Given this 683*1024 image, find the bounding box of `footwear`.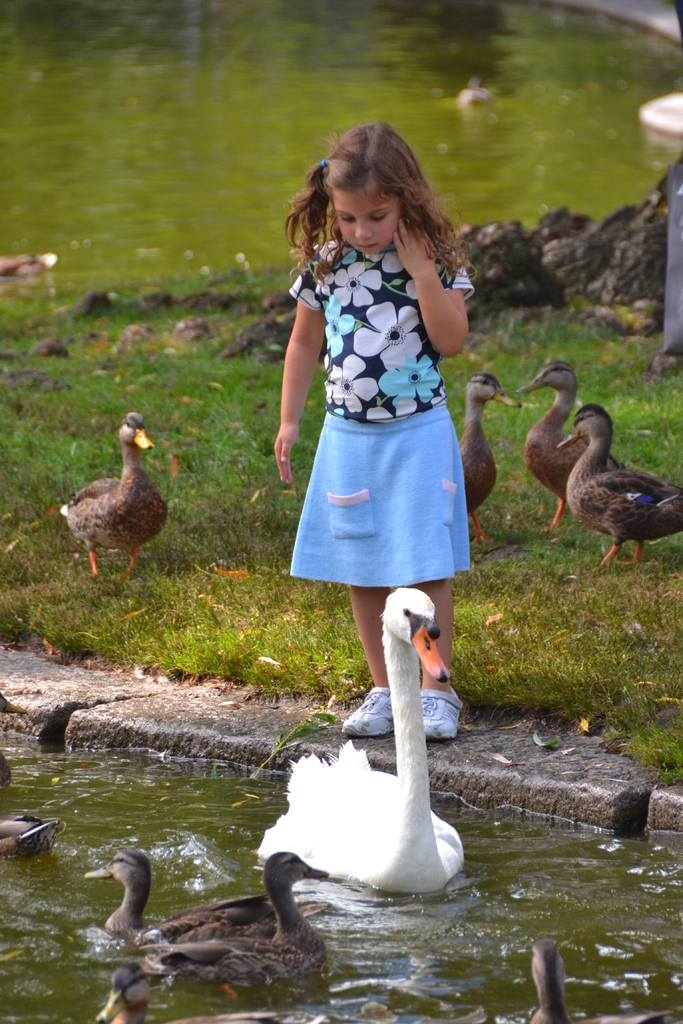
[343, 687, 394, 737].
